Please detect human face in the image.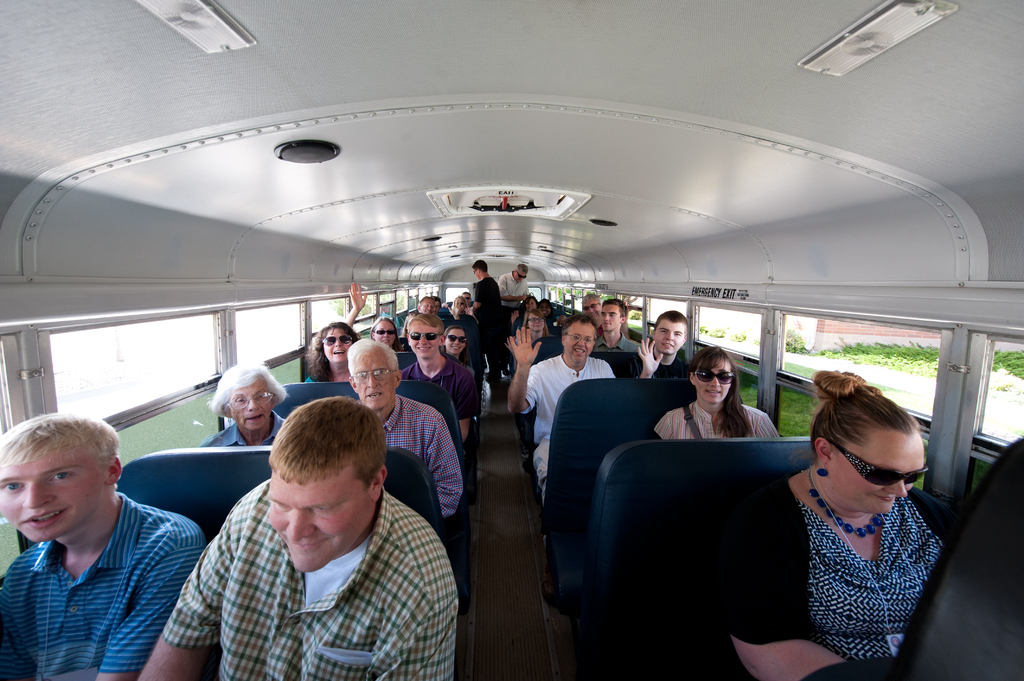
{"left": 429, "top": 299, "right": 444, "bottom": 314}.
